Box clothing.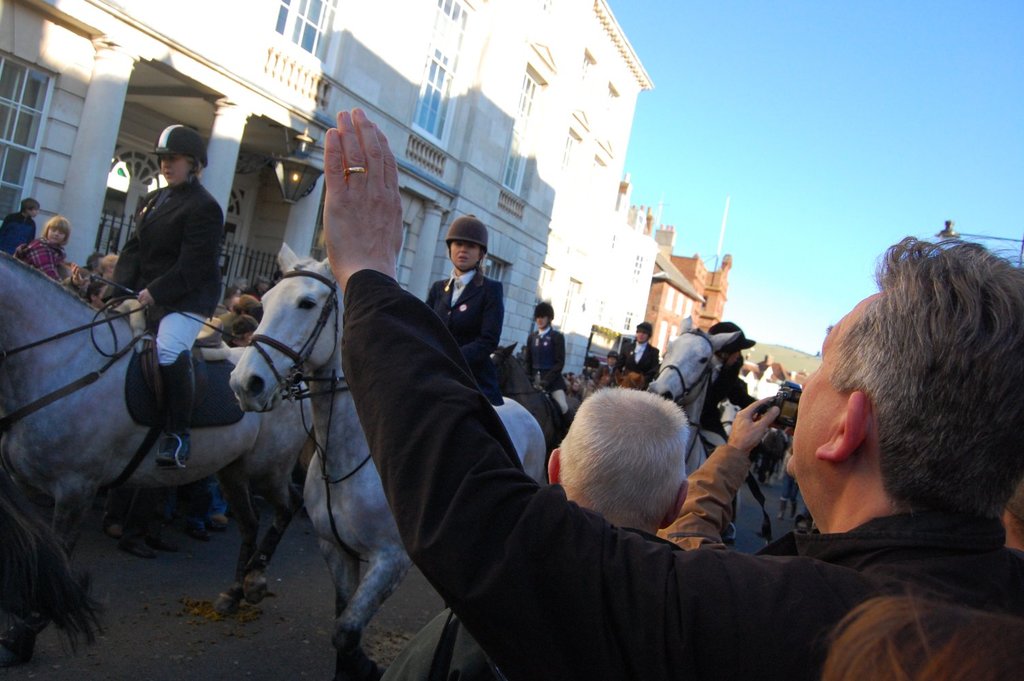
4, 204, 34, 249.
